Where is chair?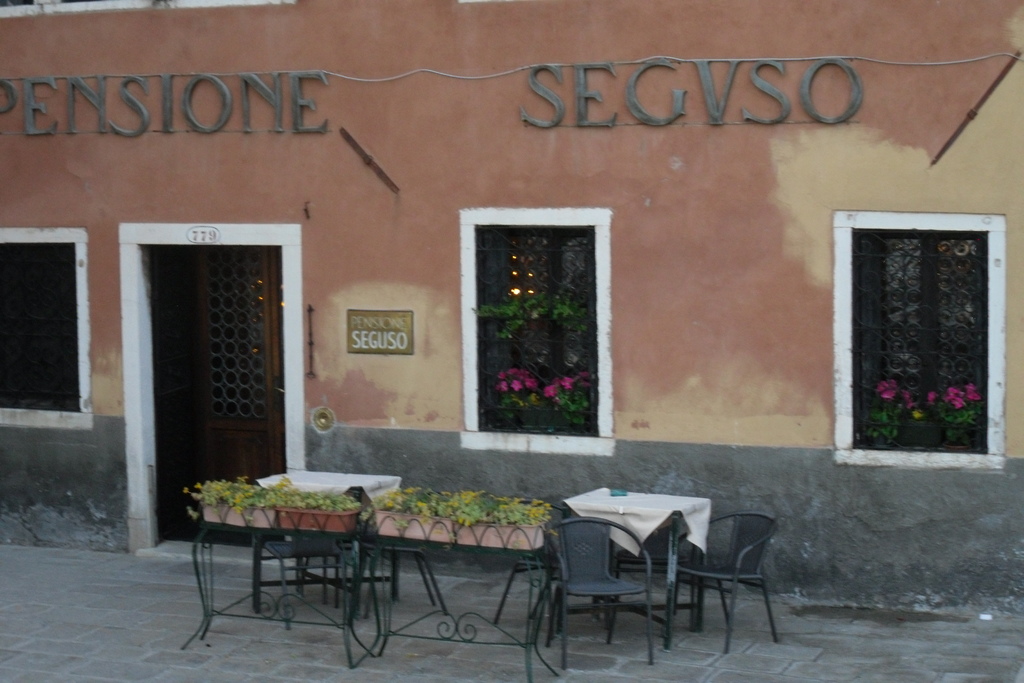
detection(544, 513, 655, 670).
